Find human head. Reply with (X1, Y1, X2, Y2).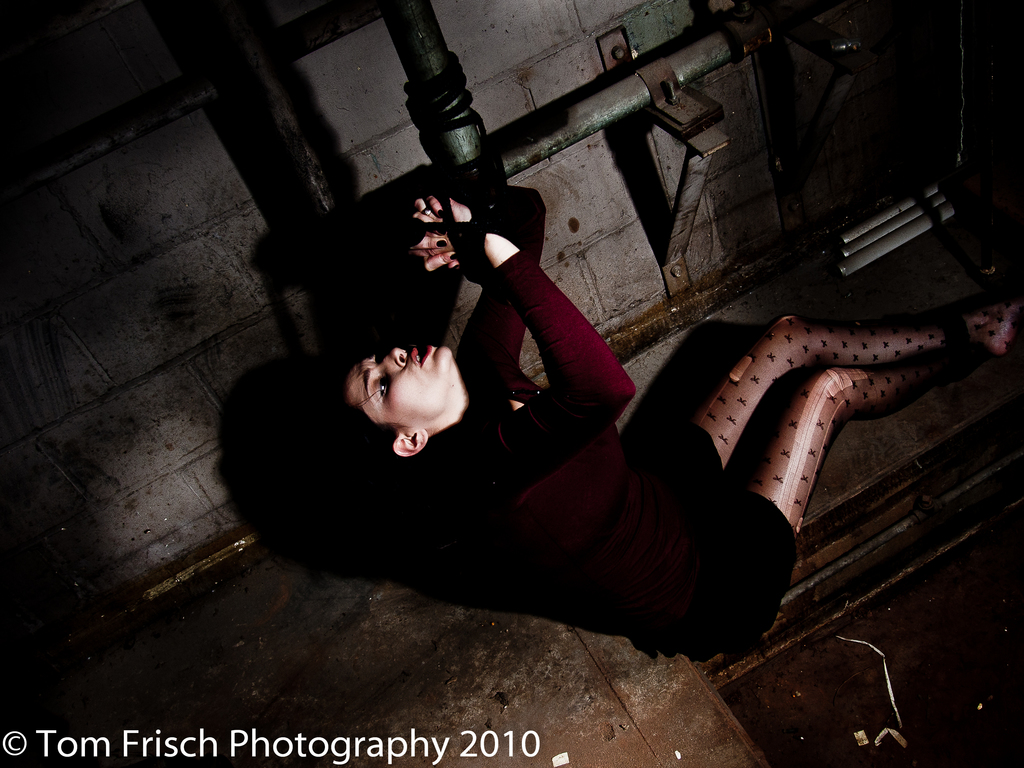
(314, 342, 479, 479).
